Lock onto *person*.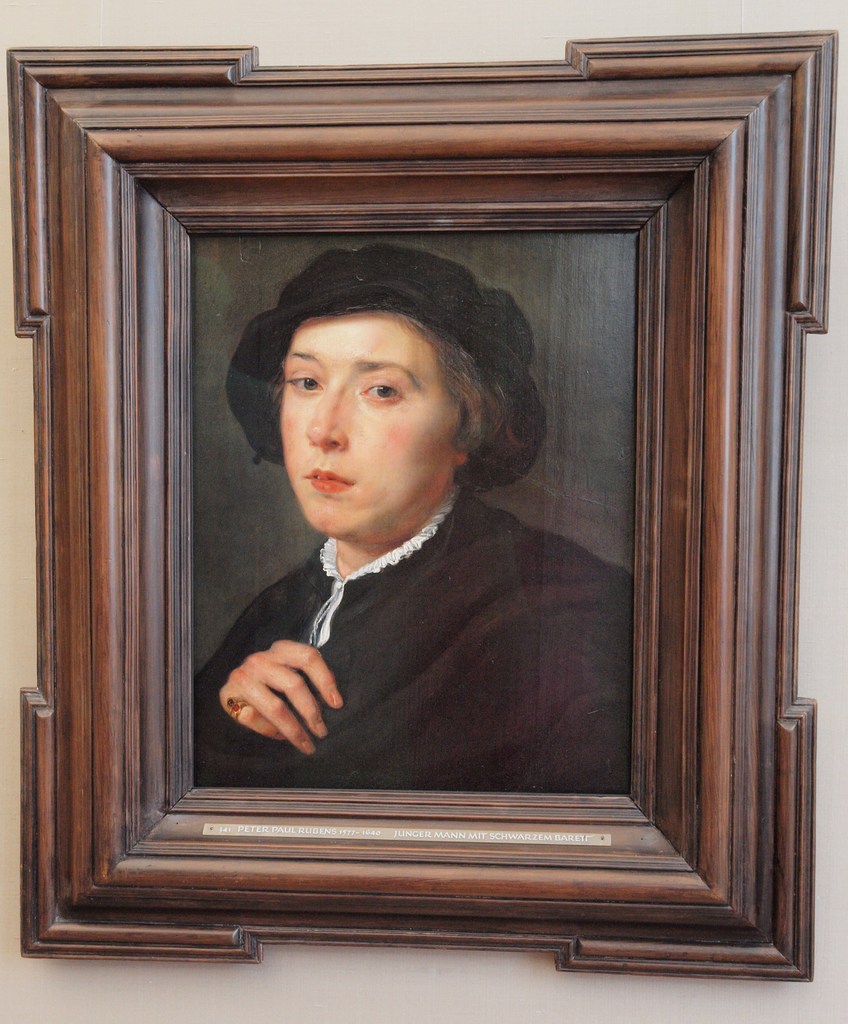
Locked: (189,250,588,836).
